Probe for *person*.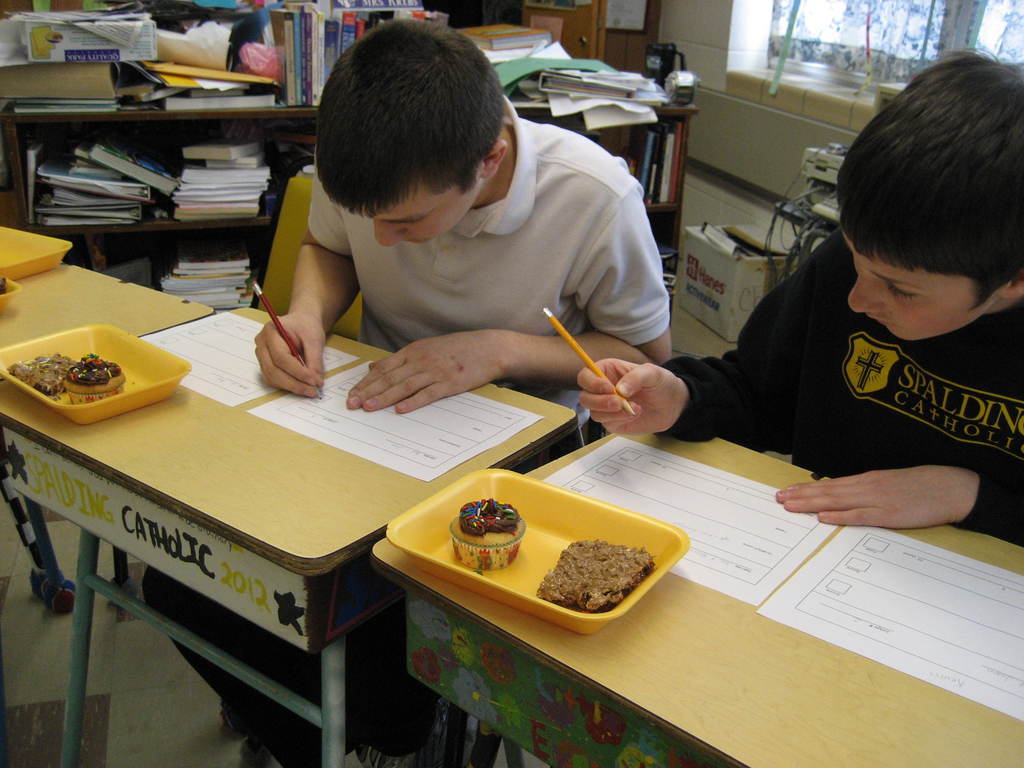
Probe result: 138/19/673/767.
